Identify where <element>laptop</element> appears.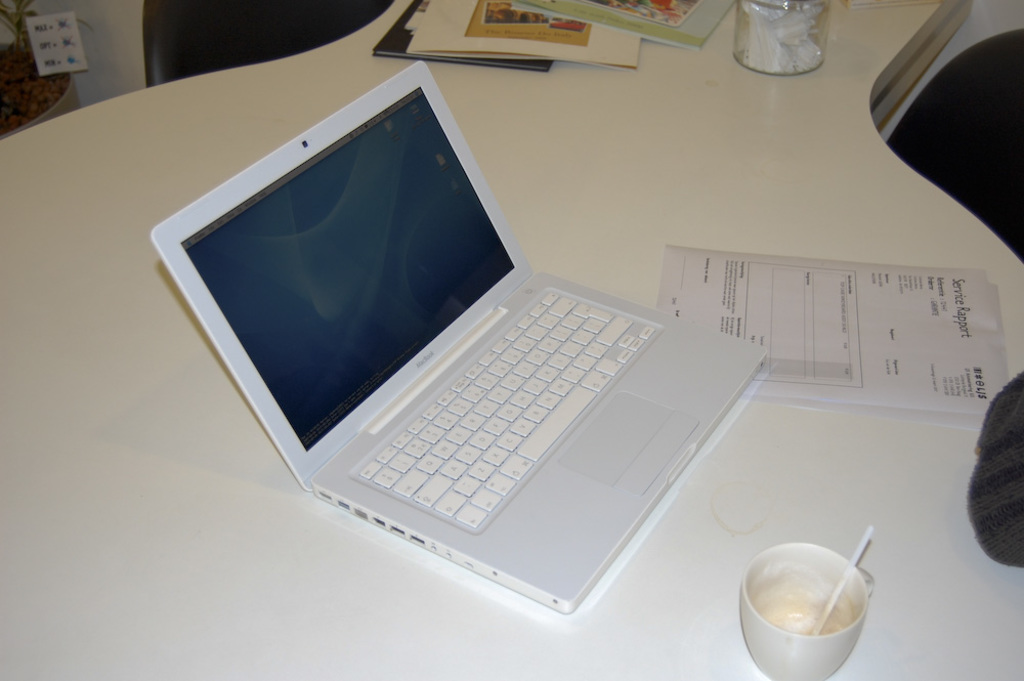
Appears at (185,40,725,615).
